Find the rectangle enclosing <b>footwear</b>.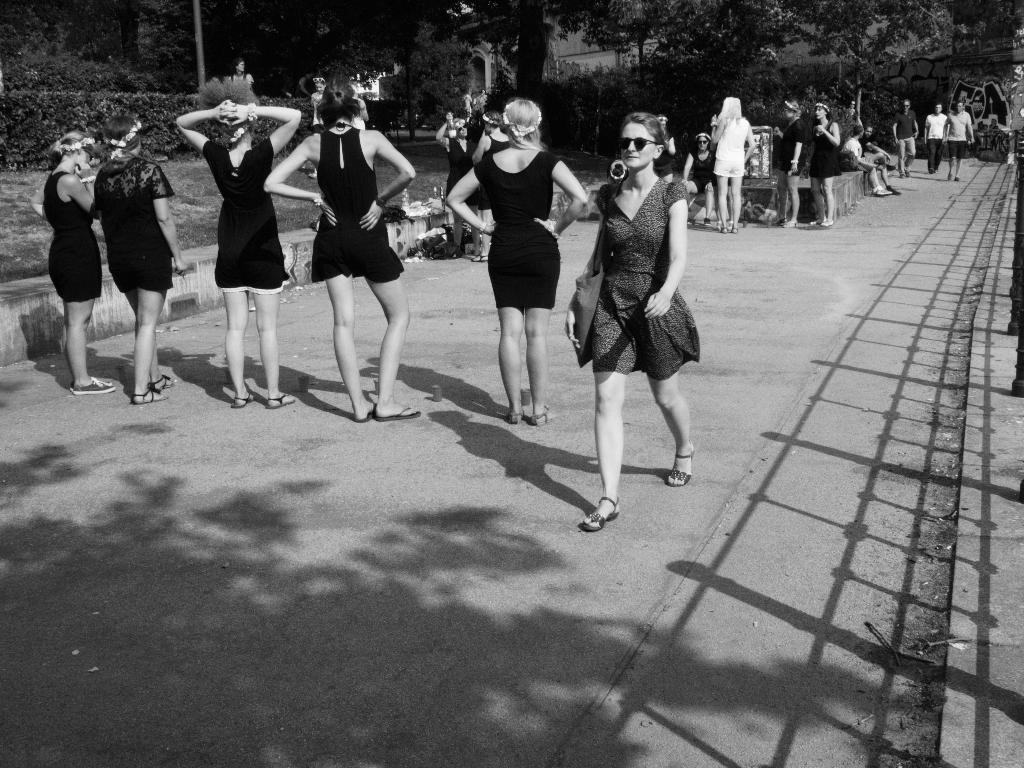
{"x1": 359, "y1": 401, "x2": 374, "y2": 424}.
